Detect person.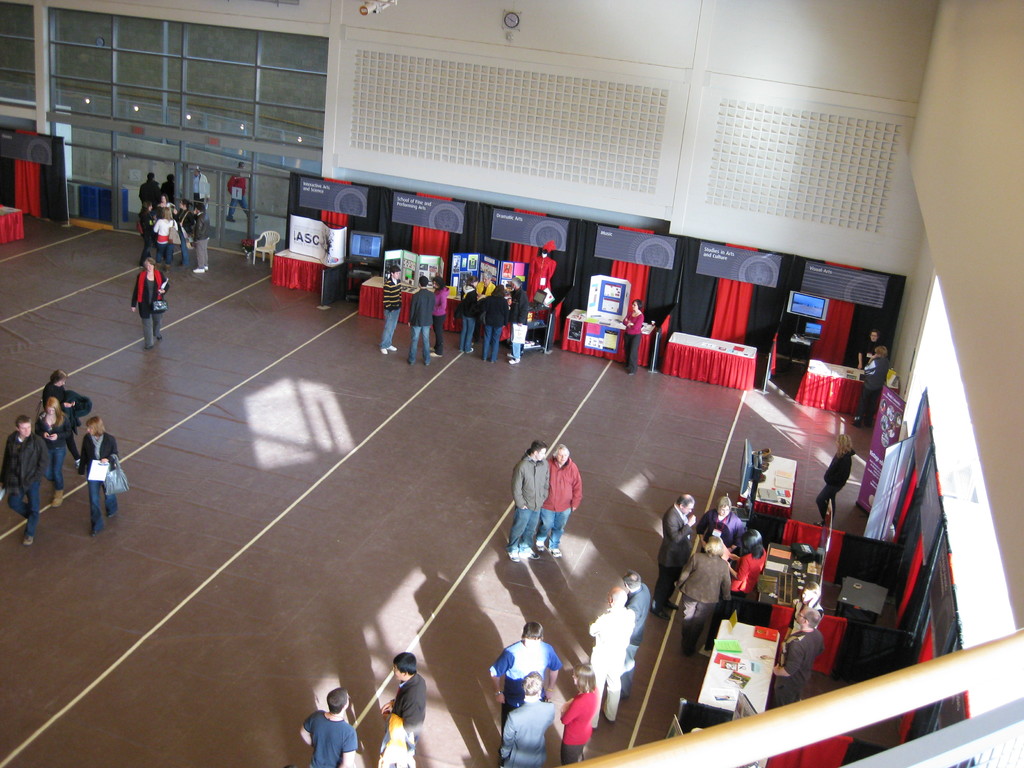
Detected at l=409, t=273, r=429, b=365.
